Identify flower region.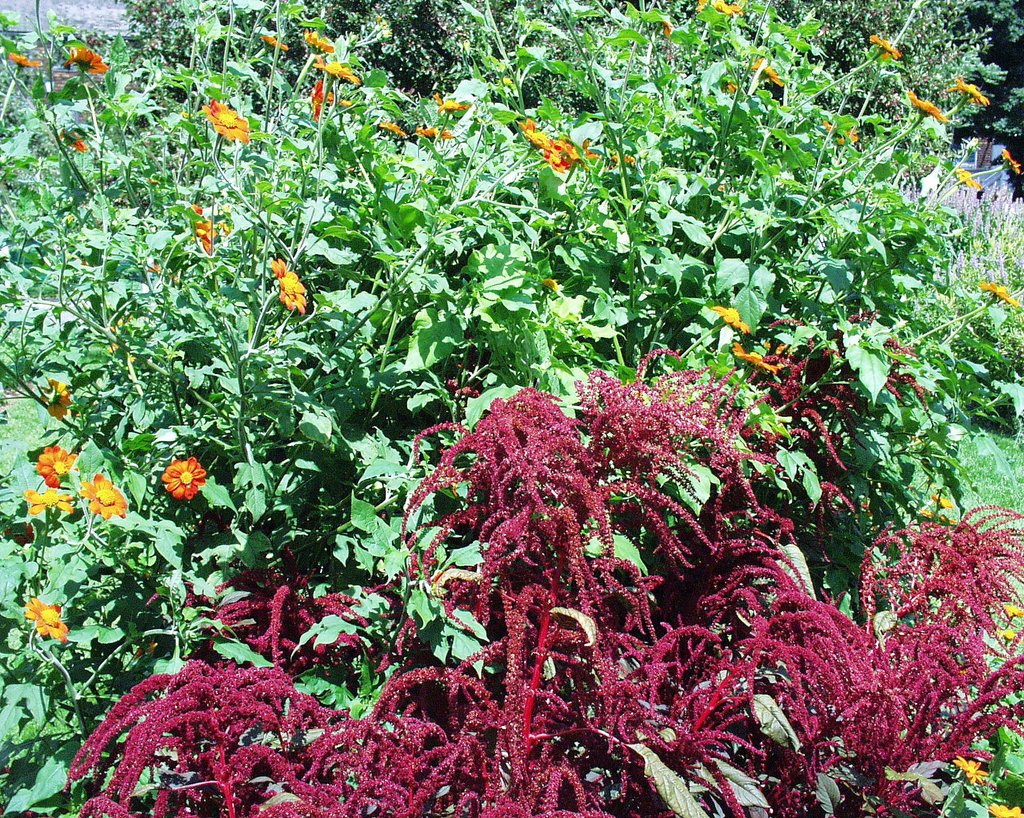
Region: x1=7 y1=51 x2=44 y2=67.
